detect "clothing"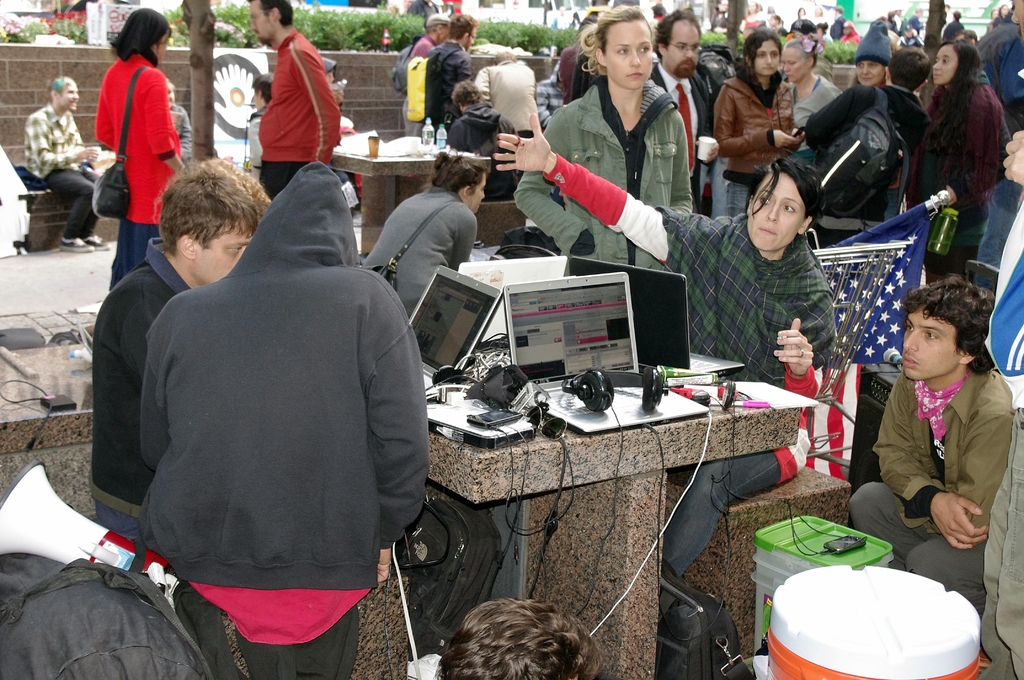
<box>362,186,478,319</box>
